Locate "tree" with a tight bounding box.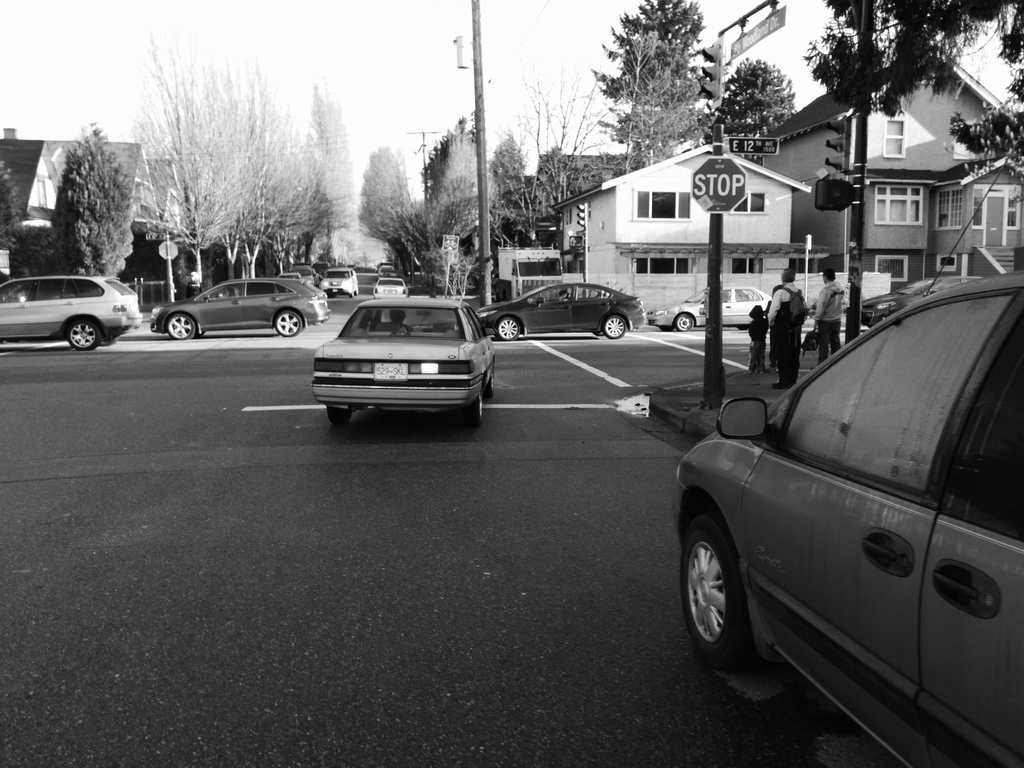
bbox=[355, 144, 407, 241].
